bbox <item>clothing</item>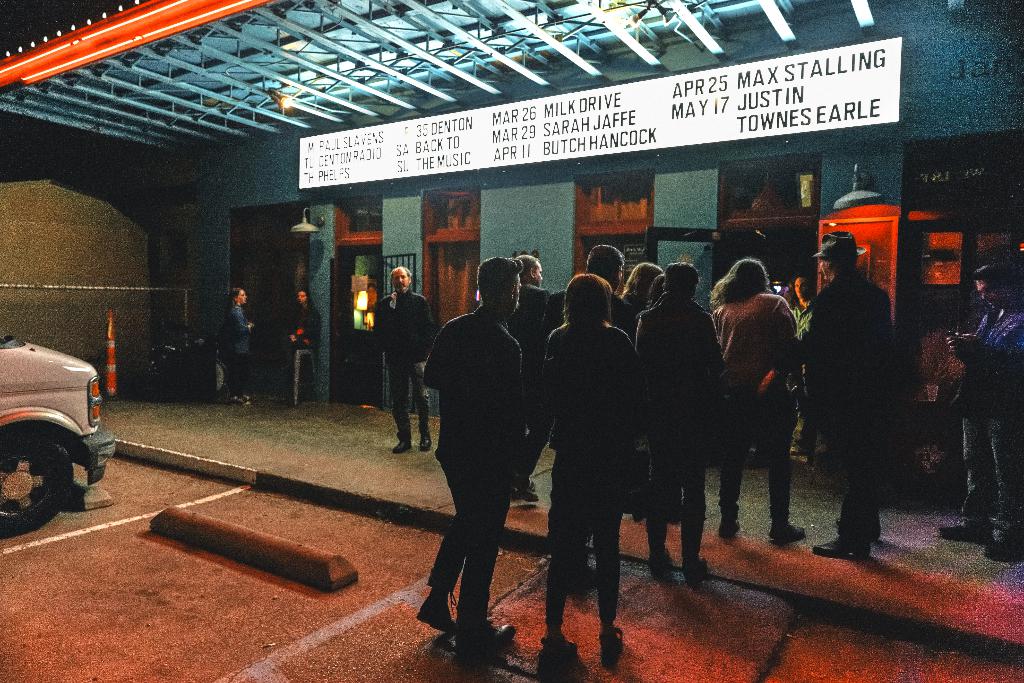
653 438 707 555
